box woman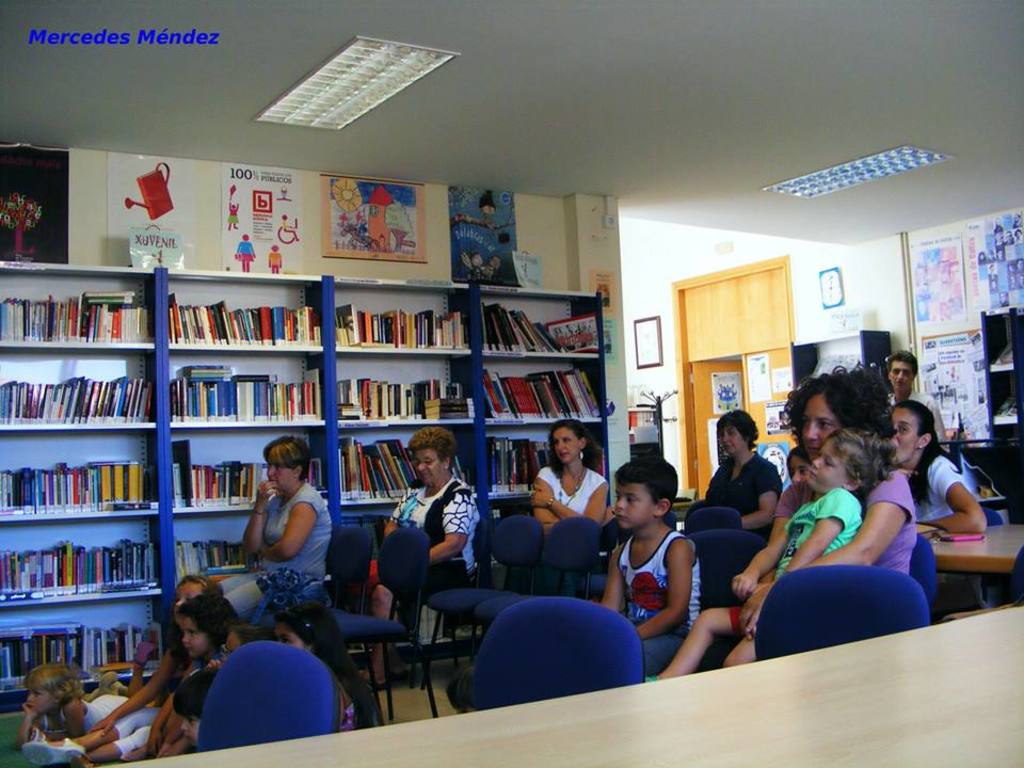
BBox(368, 432, 469, 676)
